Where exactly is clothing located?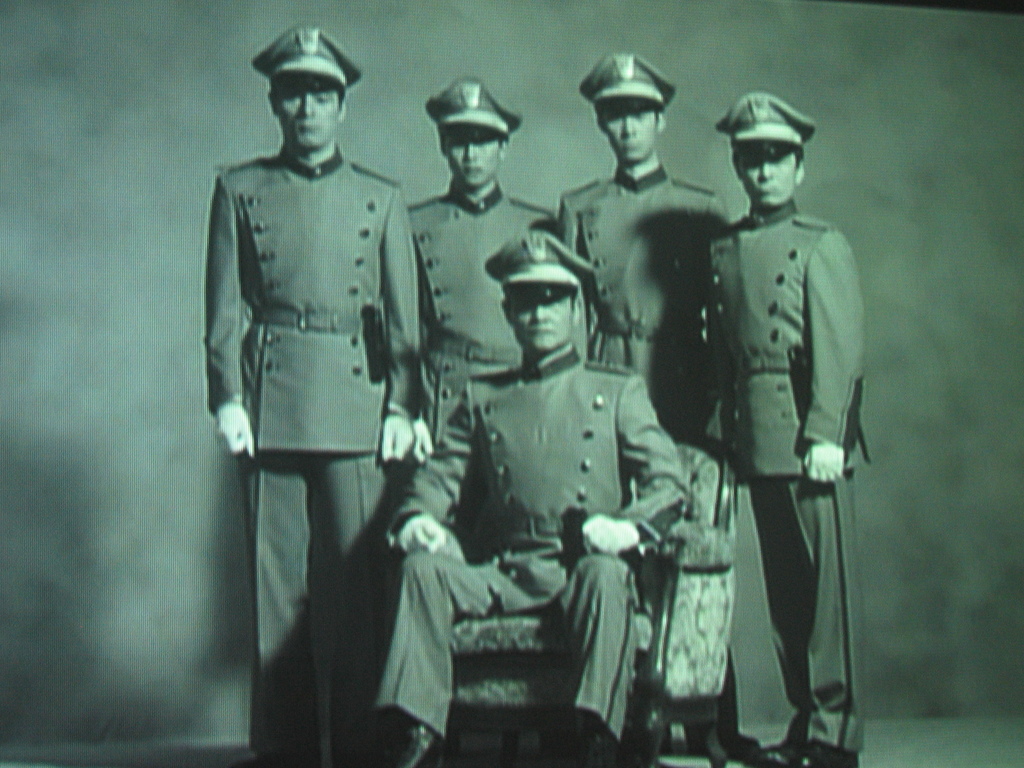
Its bounding box is detection(701, 196, 866, 762).
